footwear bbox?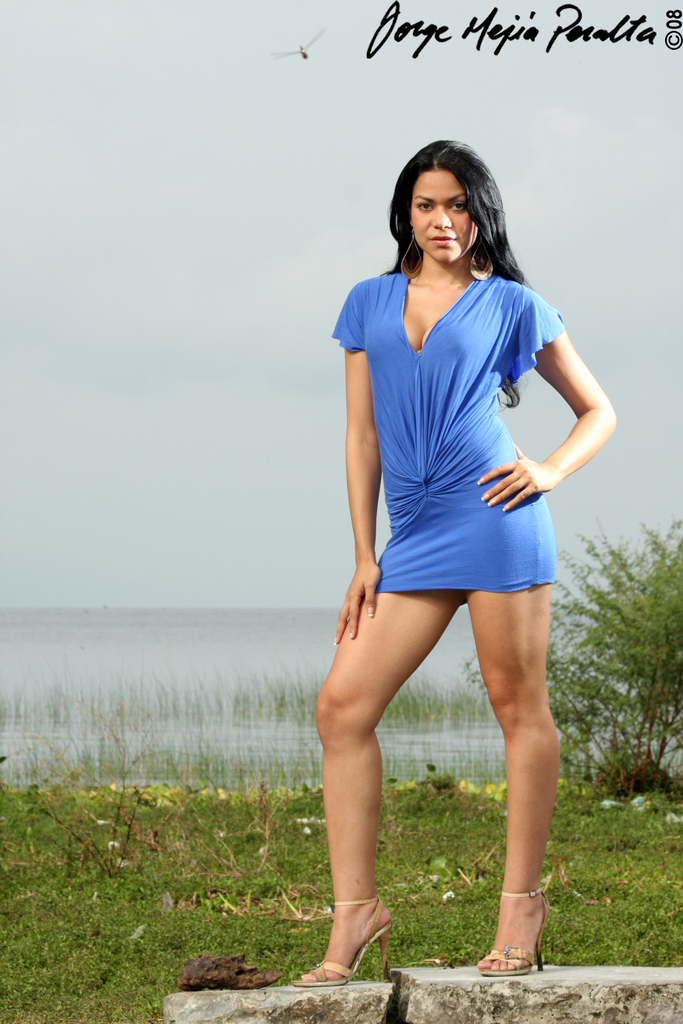
477, 890, 552, 985
